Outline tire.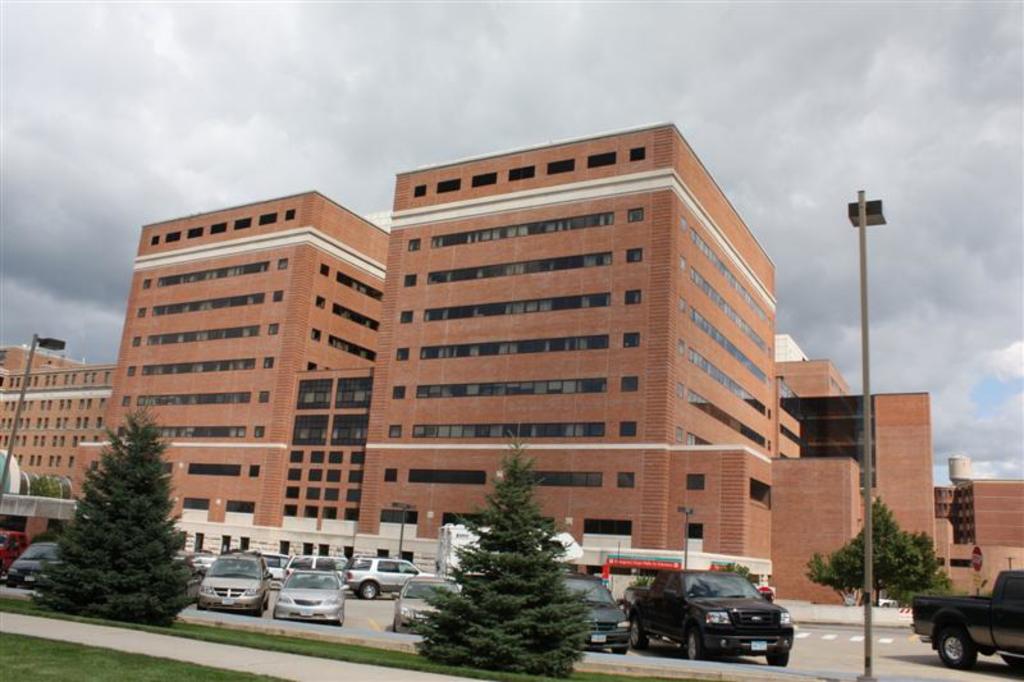
Outline: 271,613,276,624.
